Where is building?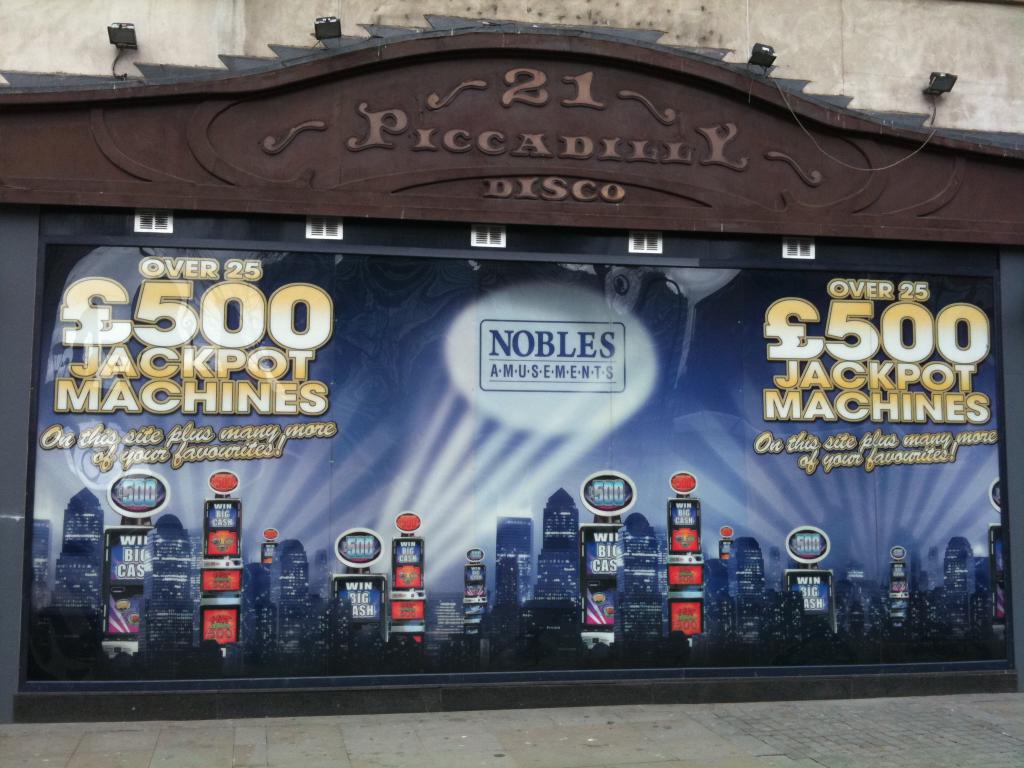
bbox=[0, 0, 1023, 721].
